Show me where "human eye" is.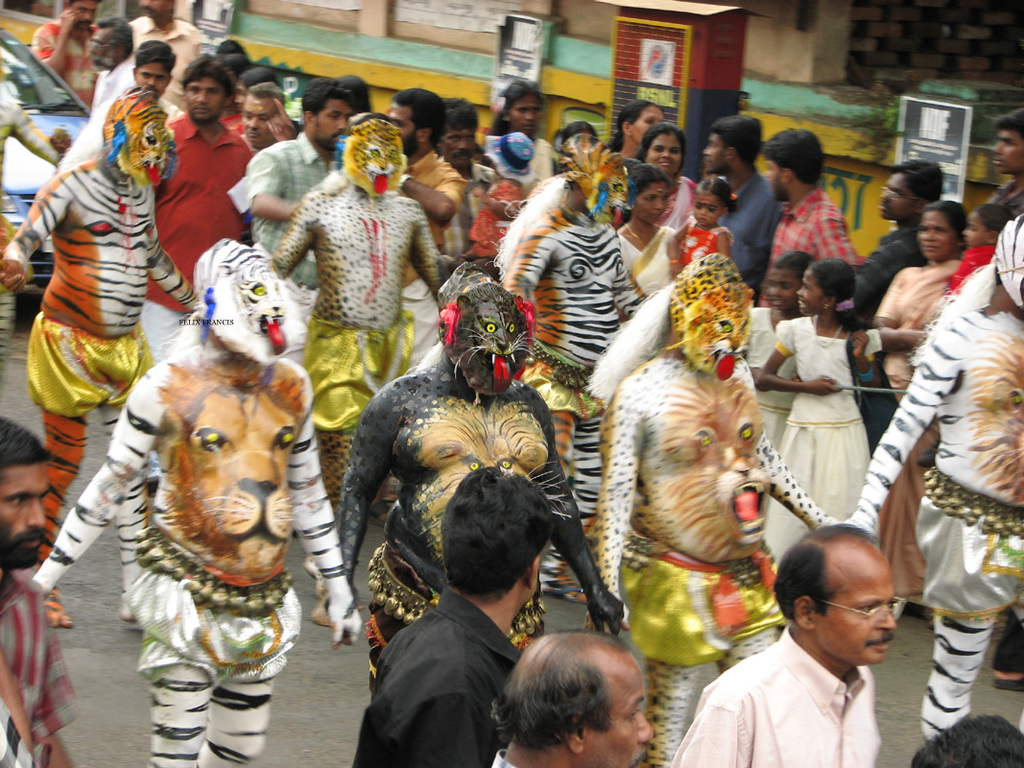
"human eye" is at 671 149 680 155.
